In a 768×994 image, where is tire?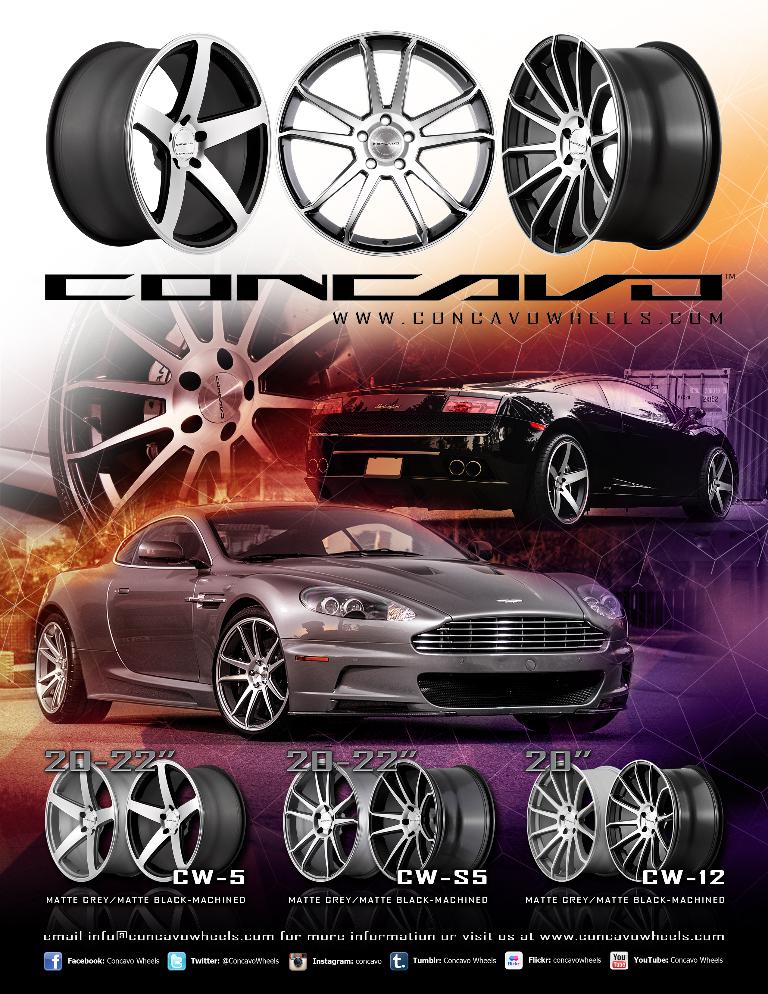
left=39, top=39, right=280, bottom=254.
